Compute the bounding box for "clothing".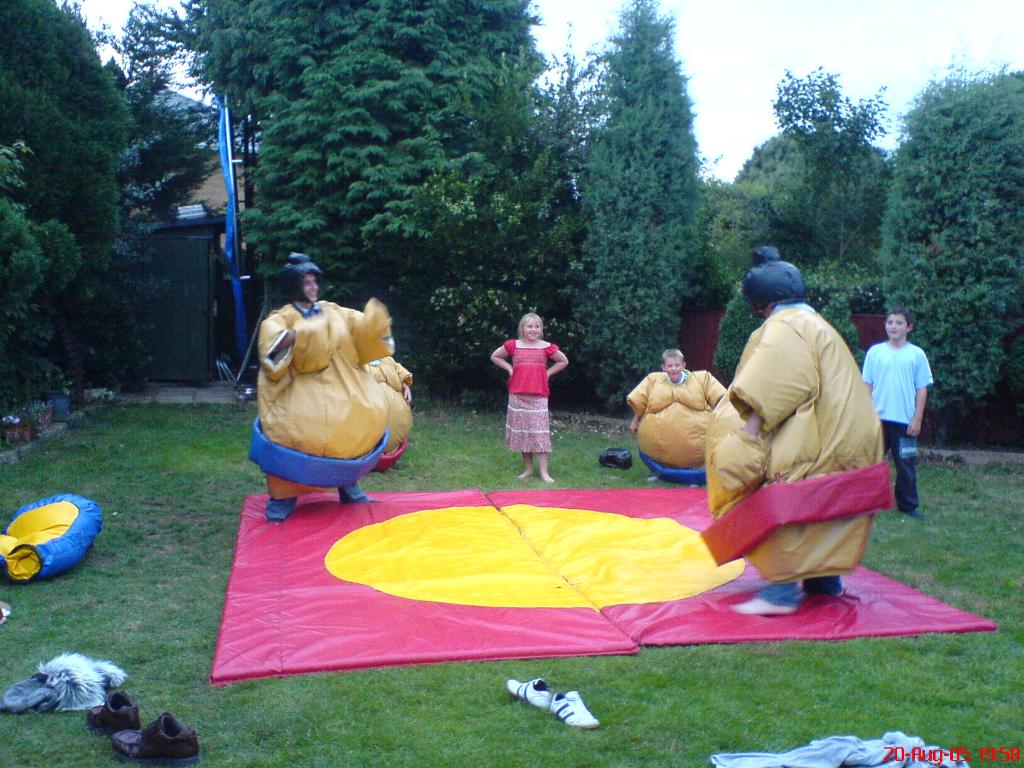
(x1=858, y1=331, x2=933, y2=515).
